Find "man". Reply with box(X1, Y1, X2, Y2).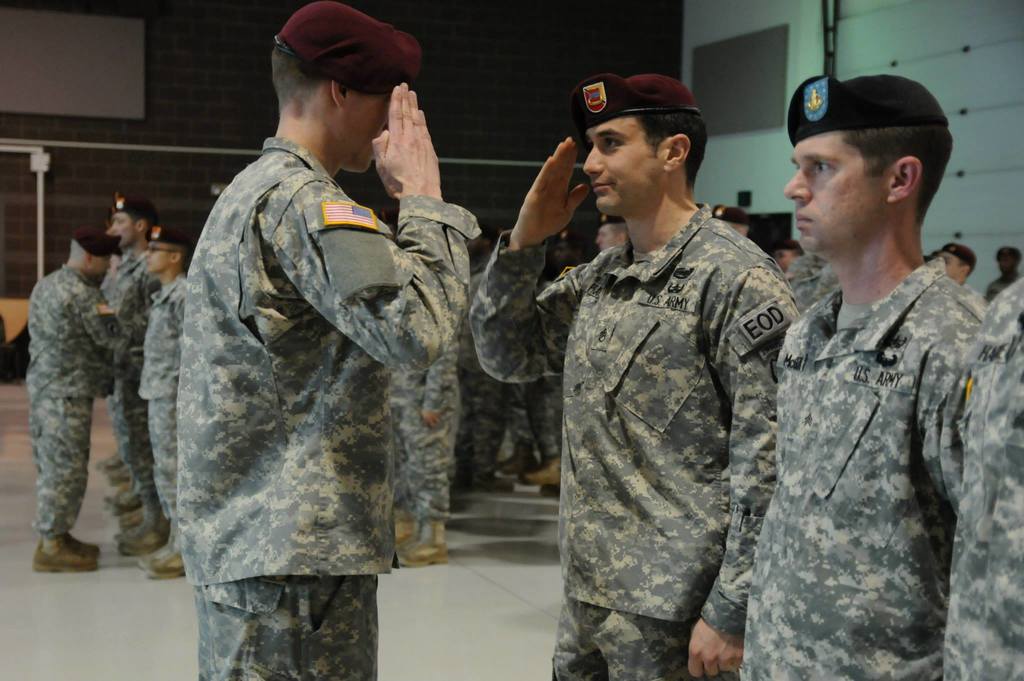
box(111, 189, 163, 557).
